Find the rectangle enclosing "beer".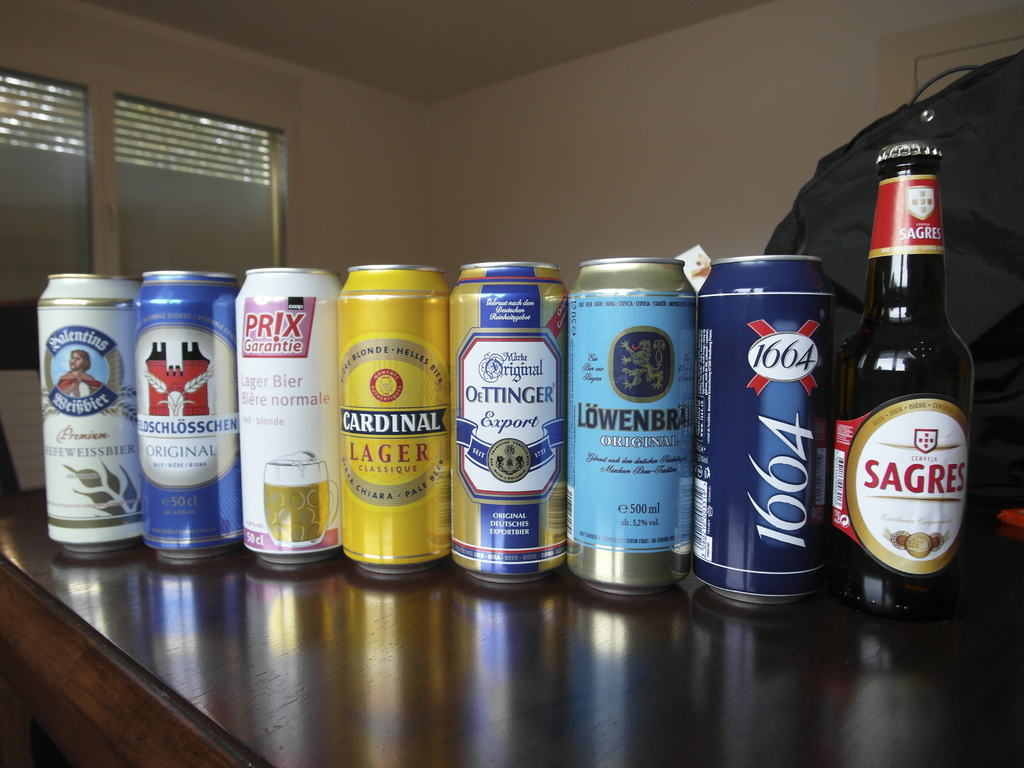
[x1=109, y1=262, x2=252, y2=586].
